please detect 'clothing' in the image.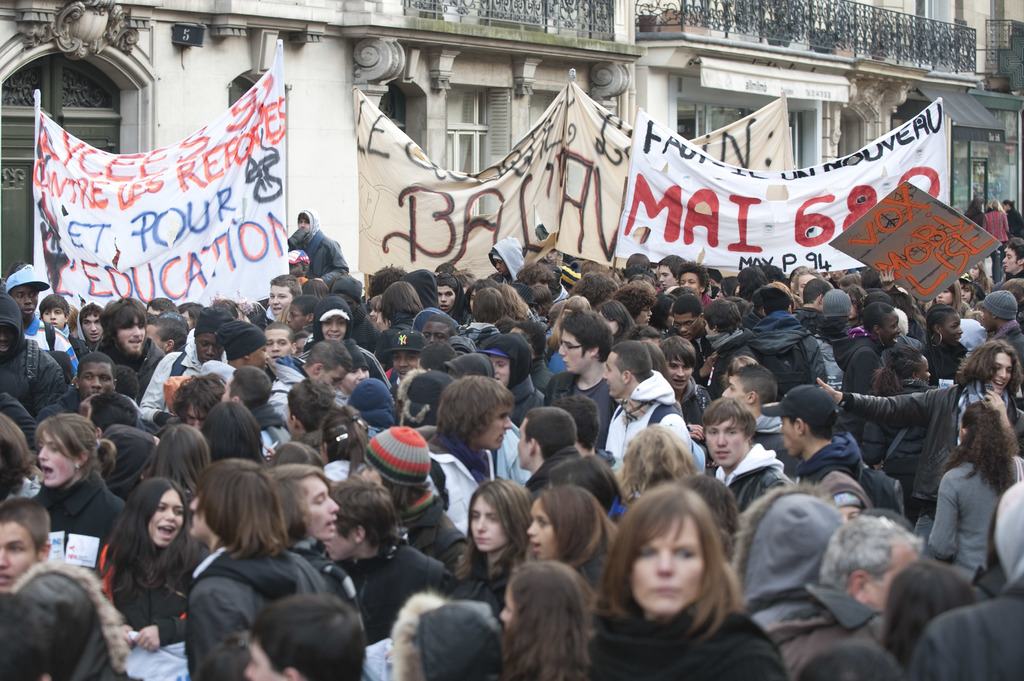
select_region(404, 476, 470, 590).
